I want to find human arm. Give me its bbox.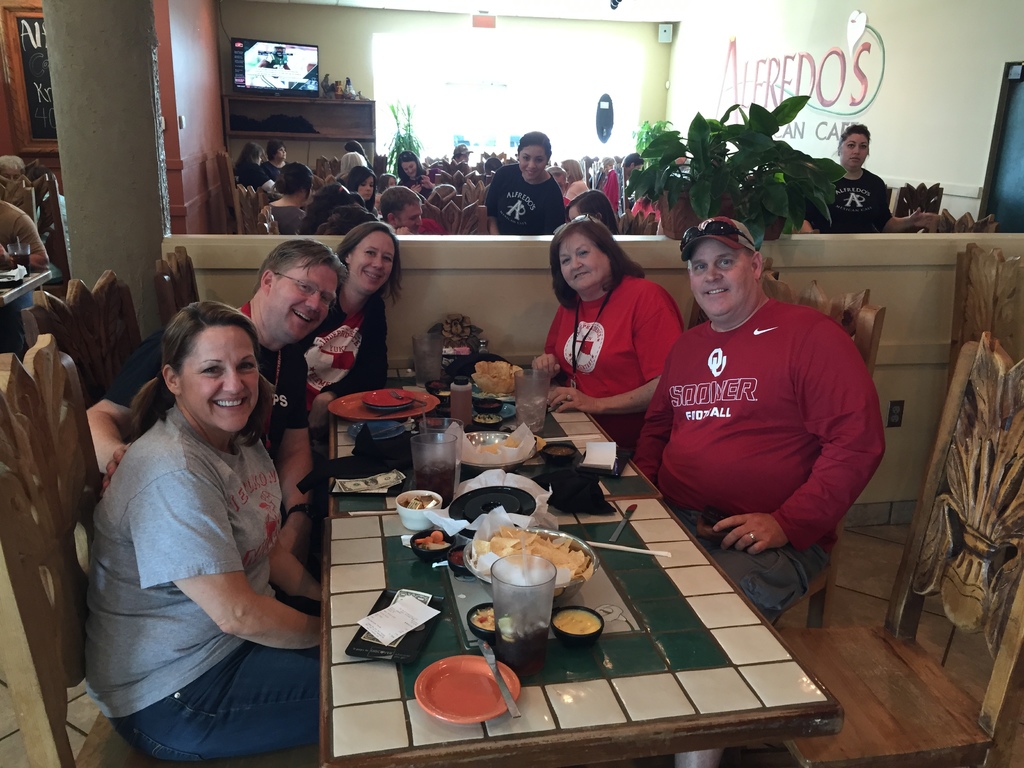
<bbox>0, 207, 49, 275</bbox>.
